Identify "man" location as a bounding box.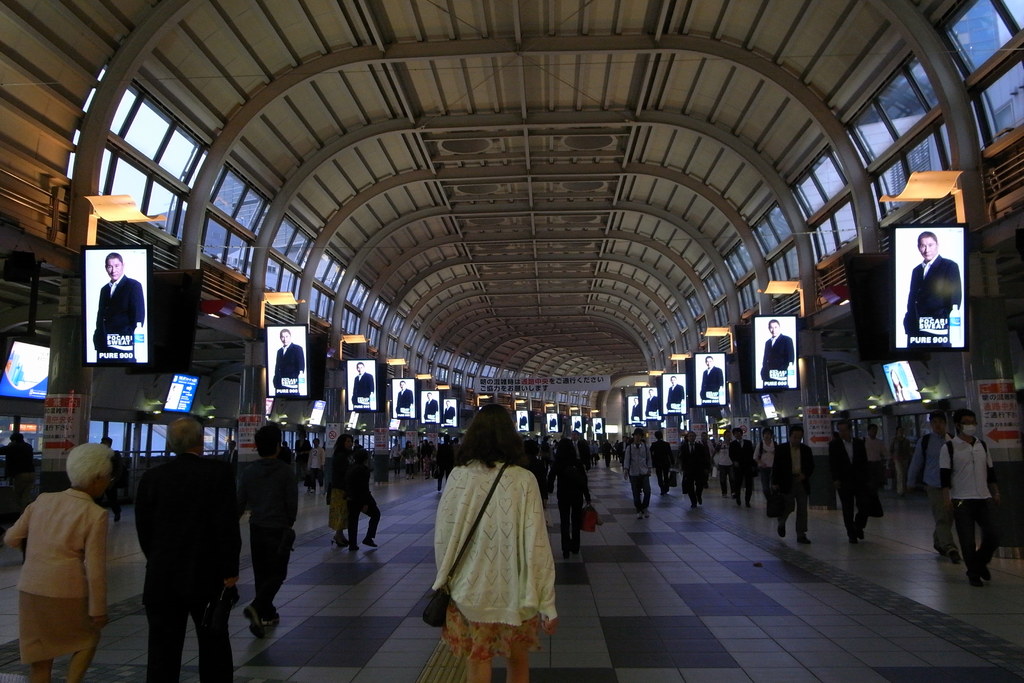
(left=547, top=413, right=559, bottom=432).
